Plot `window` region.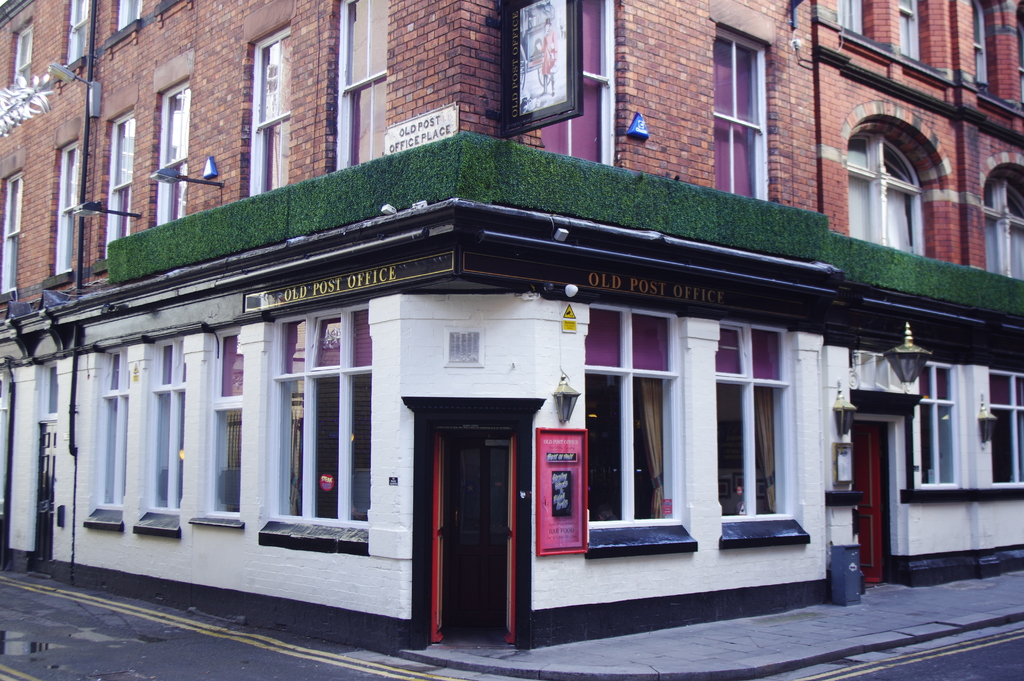
Plotted at 207,327,238,520.
